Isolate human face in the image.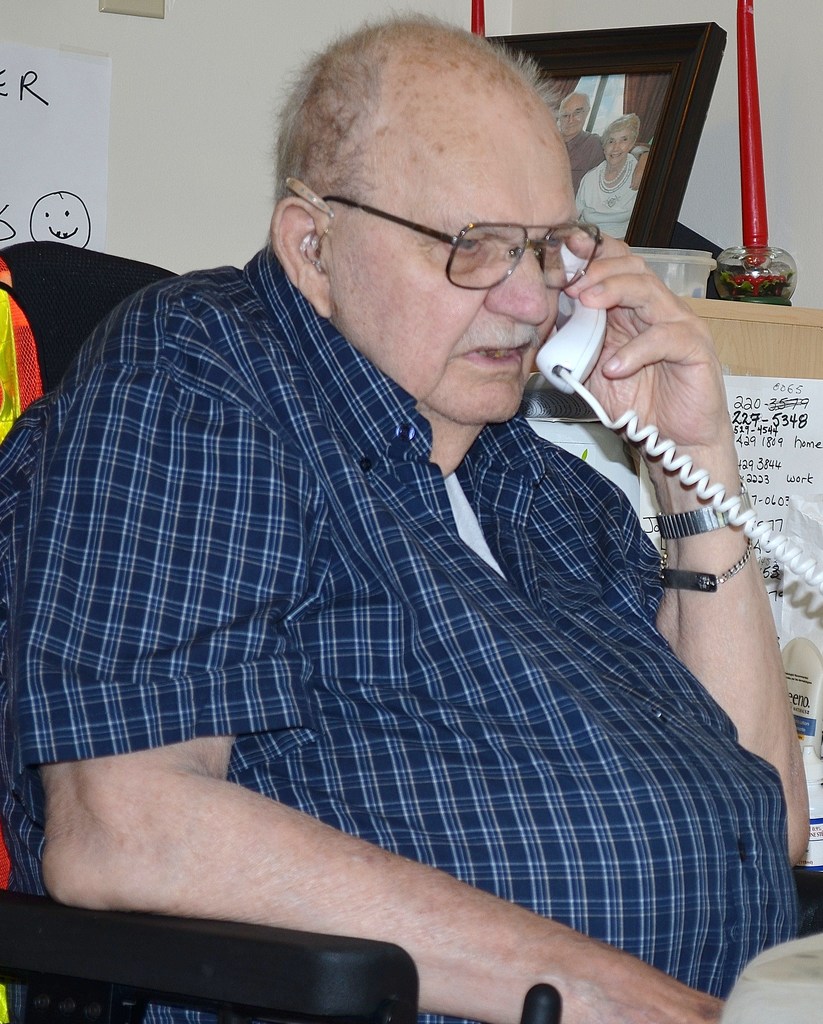
Isolated region: pyautogui.locateOnScreen(606, 131, 632, 157).
